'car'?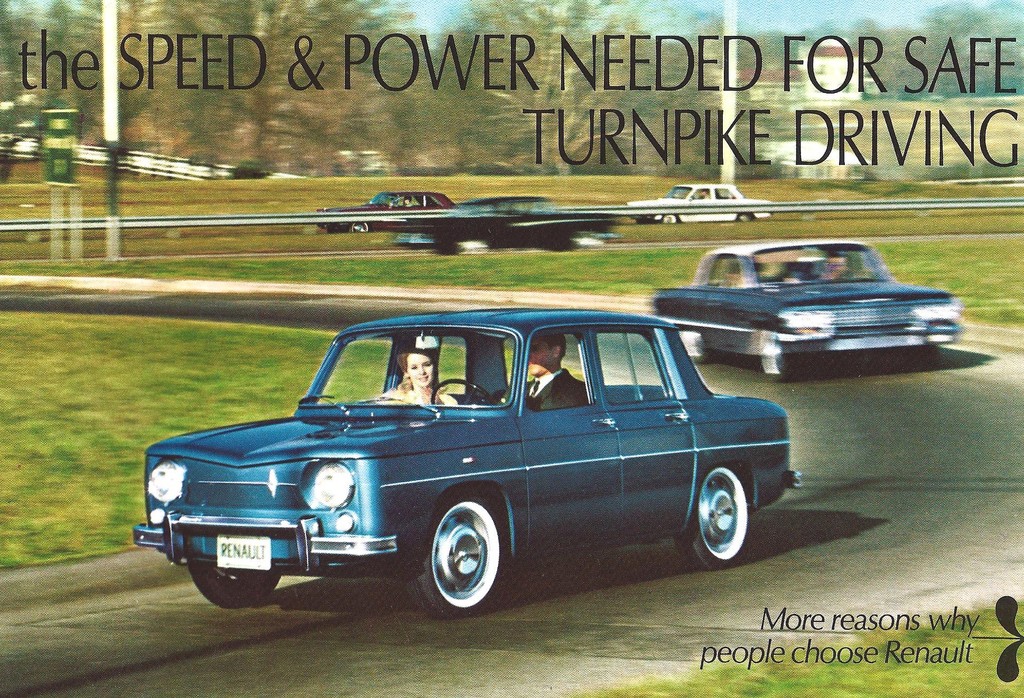
(left=645, top=231, right=961, bottom=383)
